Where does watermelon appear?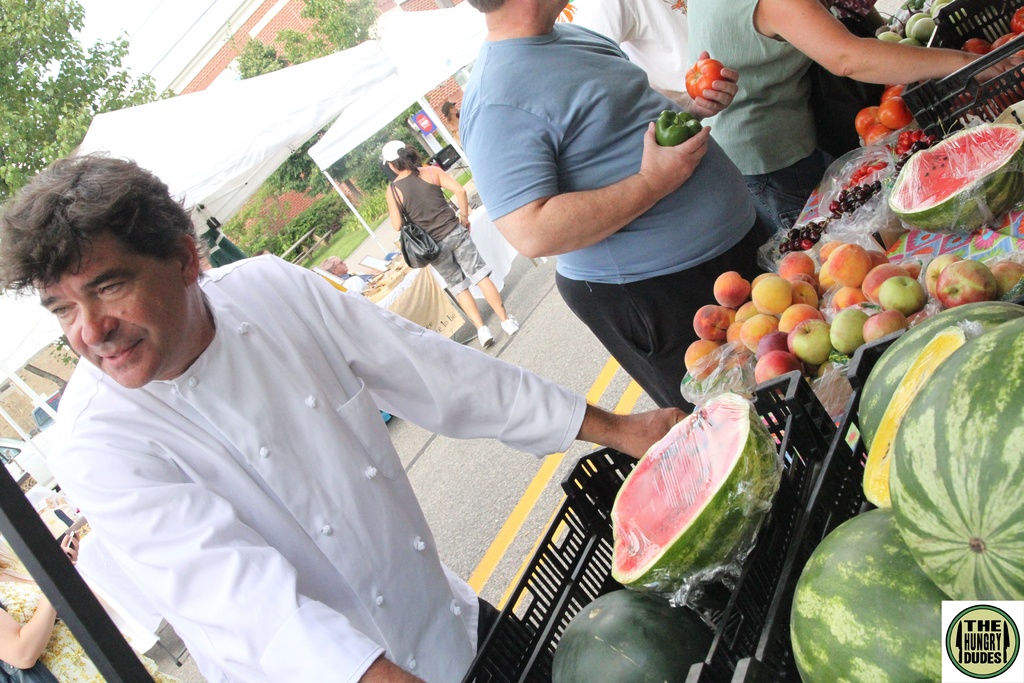
Appears at pyautogui.locateOnScreen(858, 324, 965, 509).
